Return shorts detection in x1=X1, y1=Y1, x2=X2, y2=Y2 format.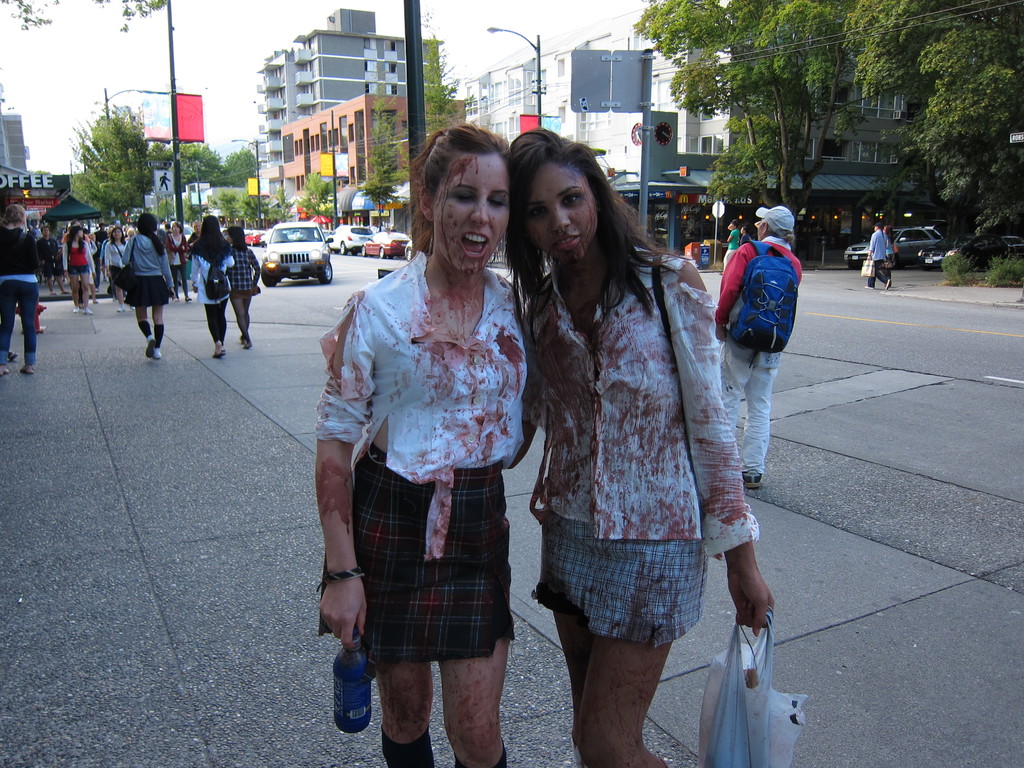
x1=106, y1=267, x2=125, y2=288.
